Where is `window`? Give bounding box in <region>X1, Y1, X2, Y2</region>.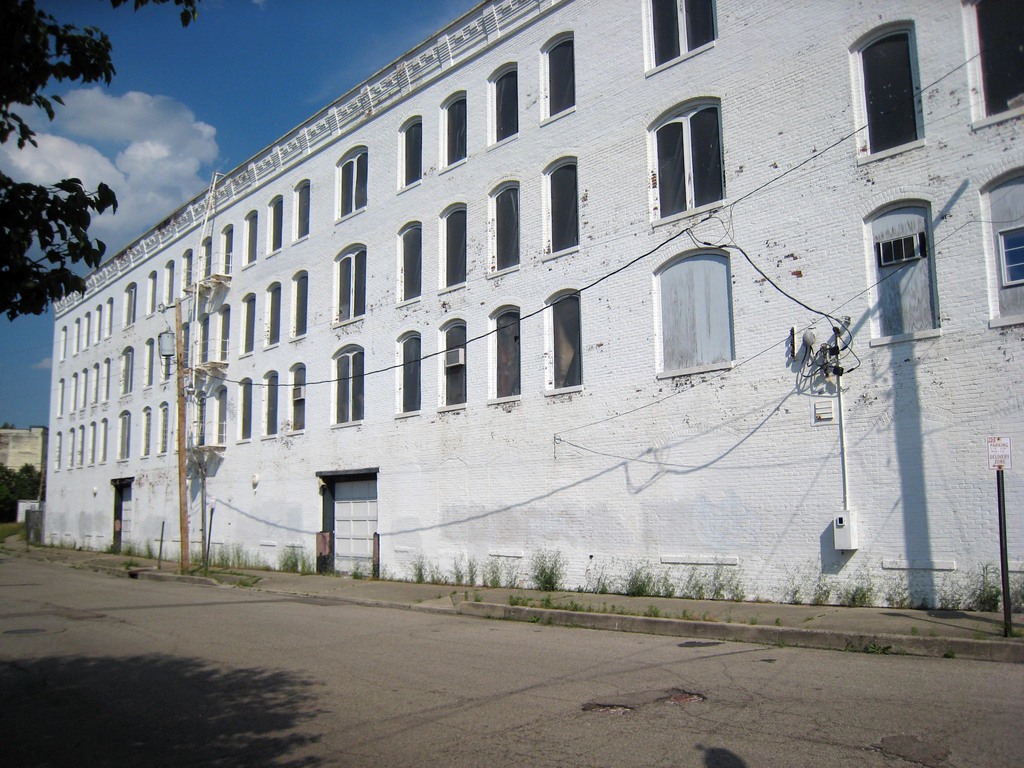
<region>397, 328, 419, 419</region>.
